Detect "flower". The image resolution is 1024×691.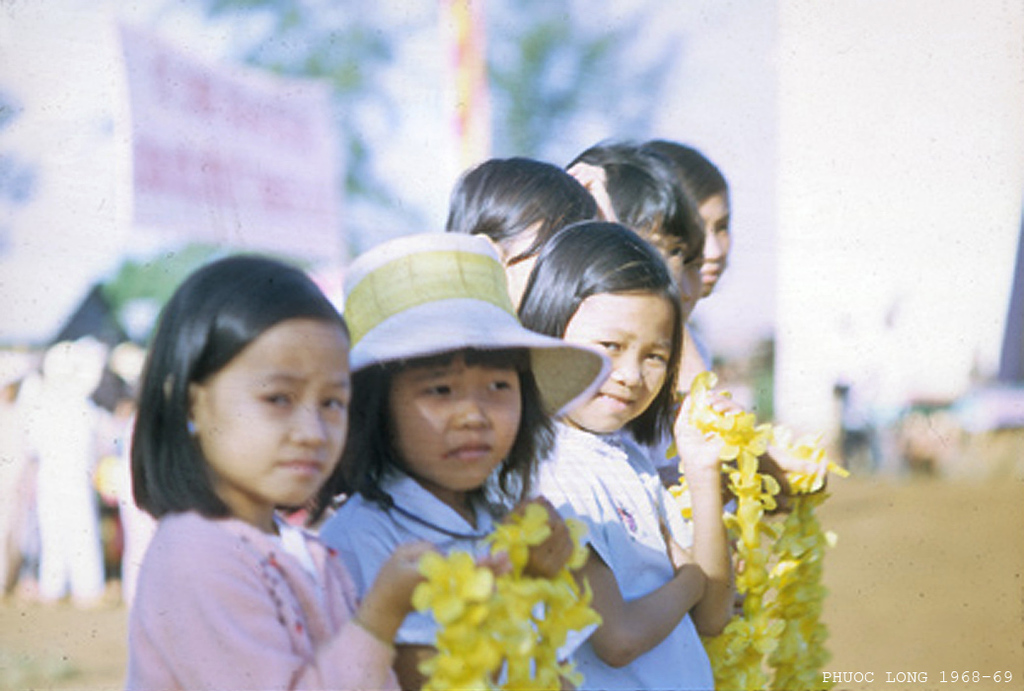
Rect(412, 550, 495, 623).
